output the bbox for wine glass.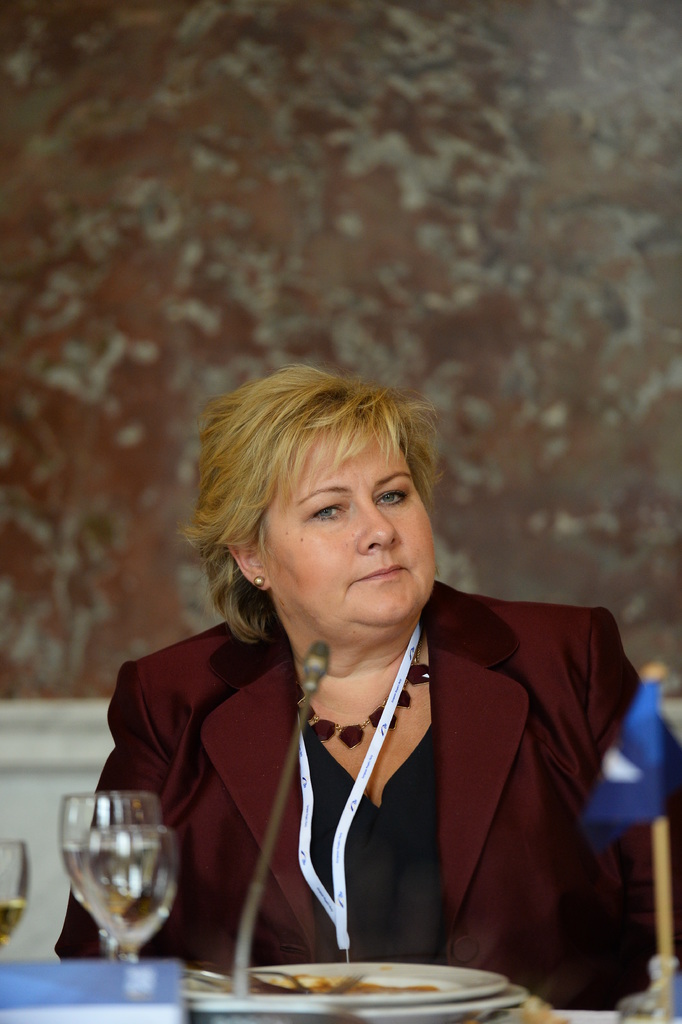
crop(0, 843, 28, 944).
